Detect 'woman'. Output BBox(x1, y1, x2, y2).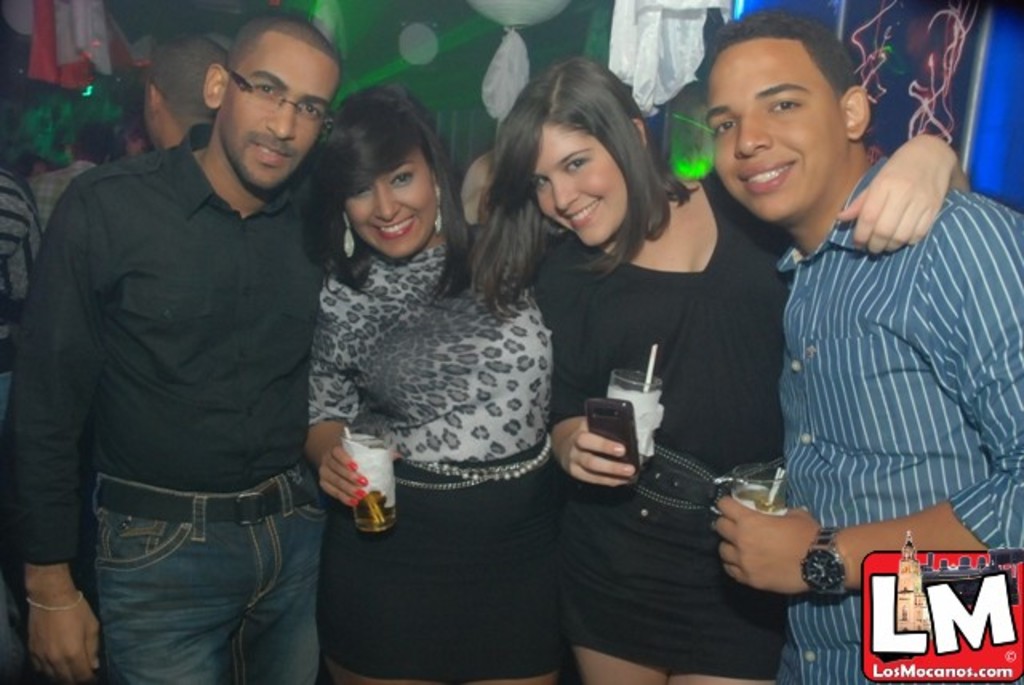
BBox(267, 54, 574, 658).
